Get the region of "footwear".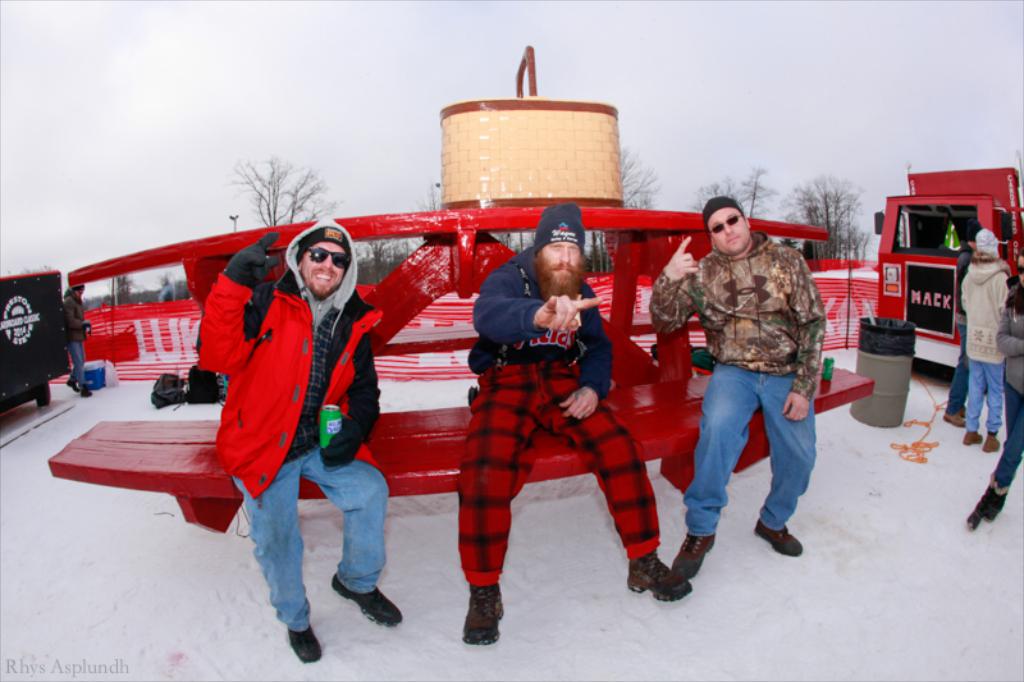
detection(753, 518, 804, 559).
